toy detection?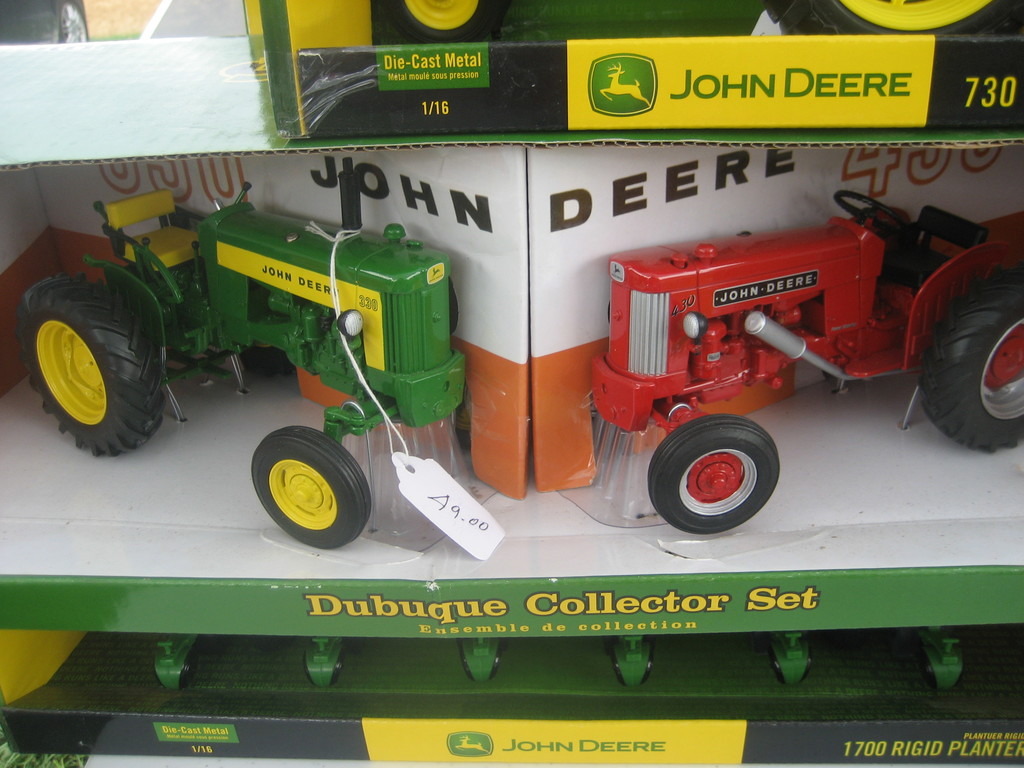
300/633/344/687
